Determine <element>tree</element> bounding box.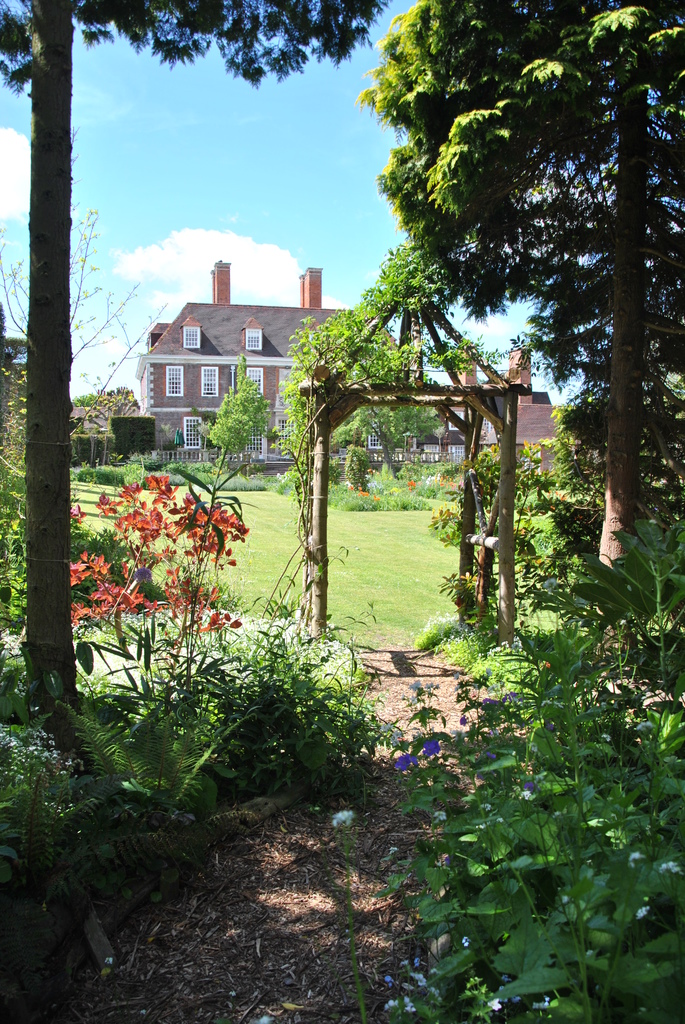
Determined: bbox=(372, 20, 663, 490).
